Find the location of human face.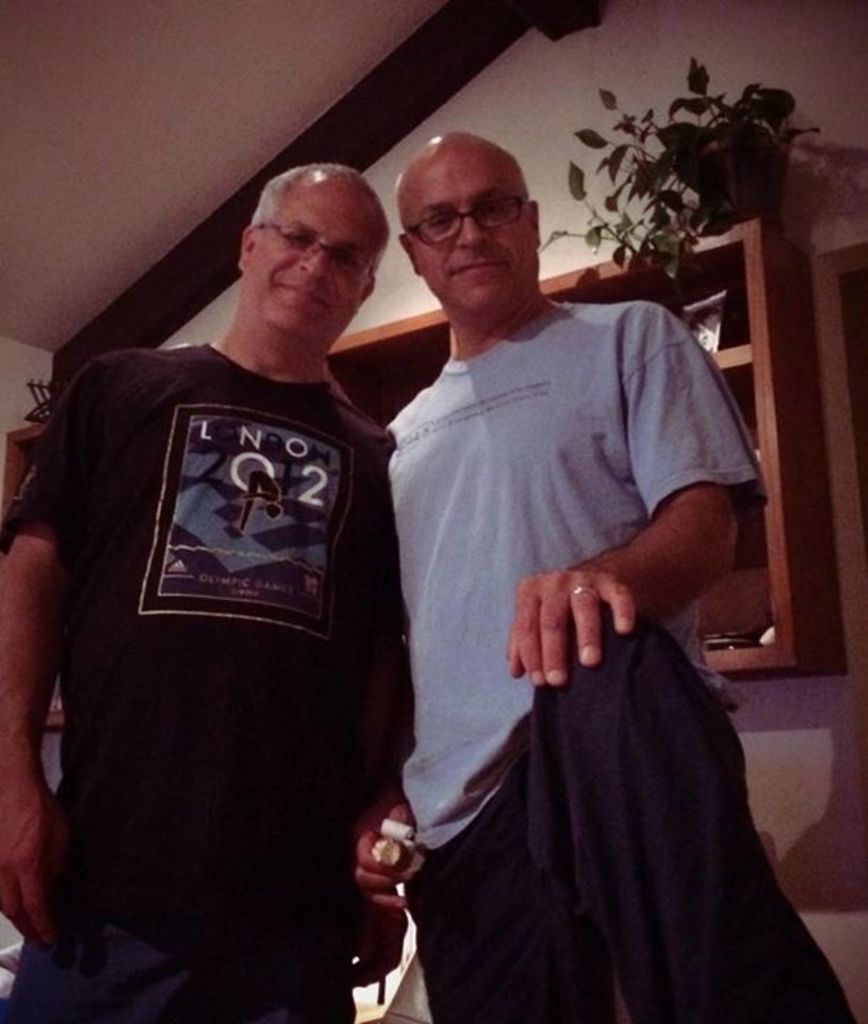
Location: (414, 158, 534, 317).
